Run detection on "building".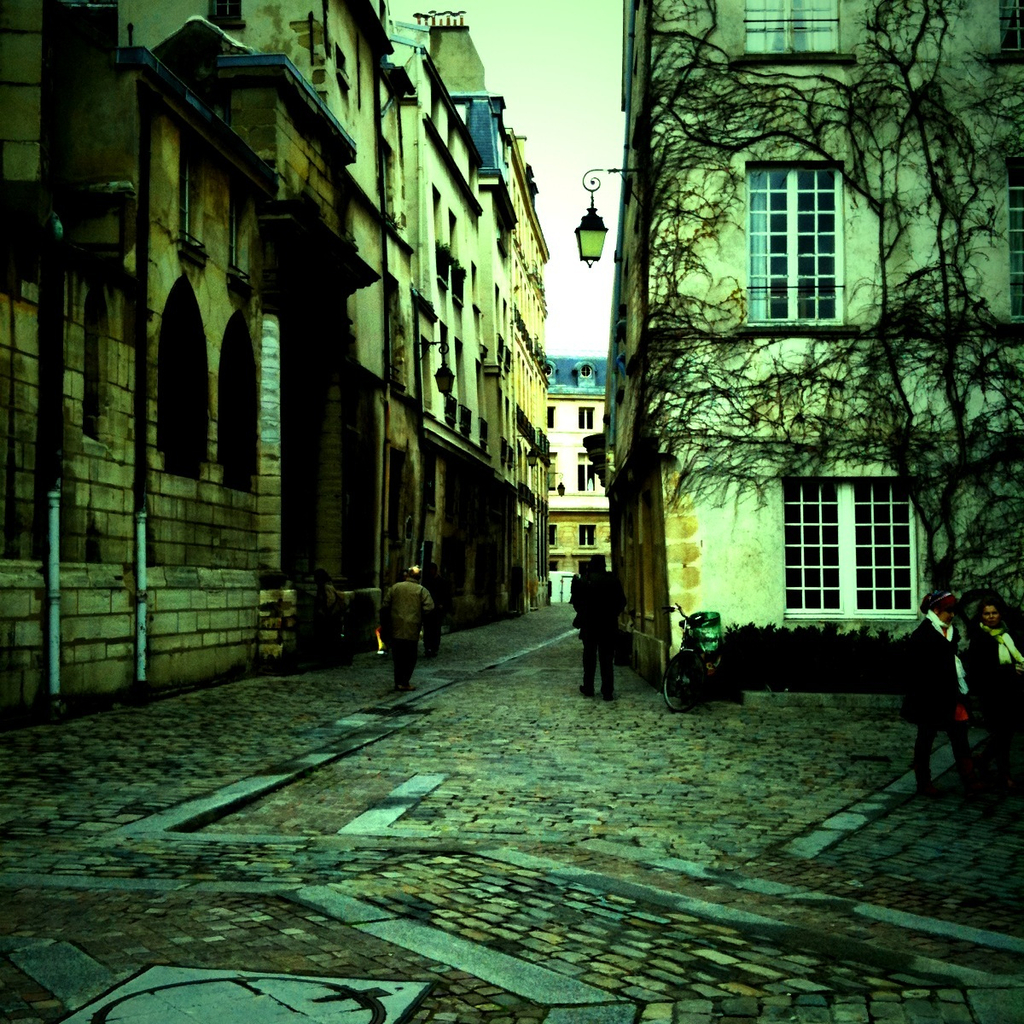
Result: locate(0, 0, 550, 692).
